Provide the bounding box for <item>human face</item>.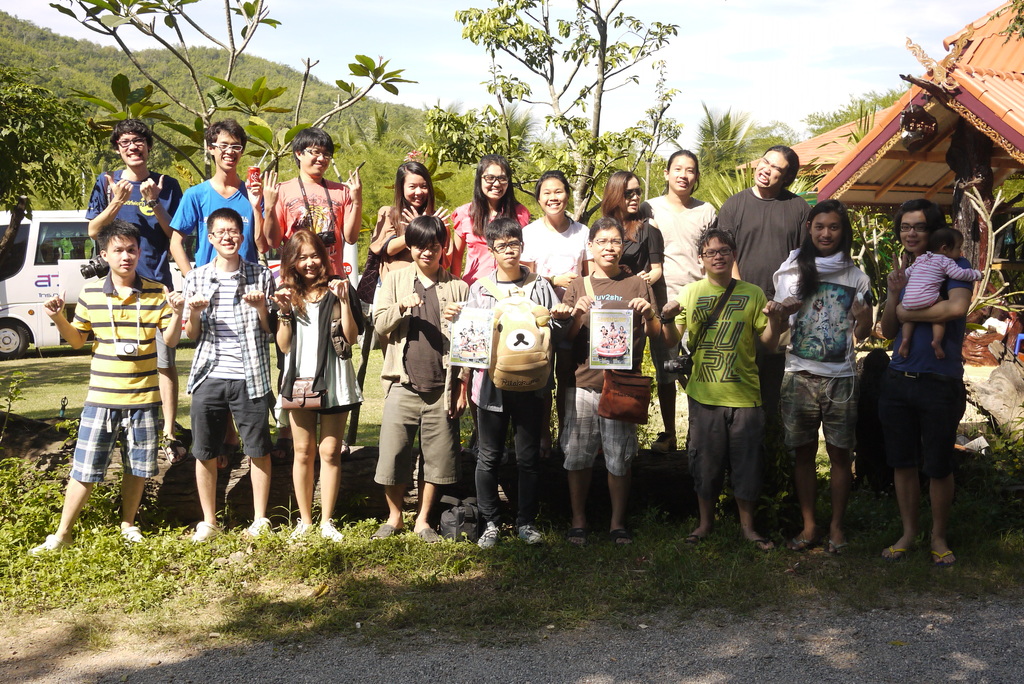
crop(810, 213, 843, 249).
